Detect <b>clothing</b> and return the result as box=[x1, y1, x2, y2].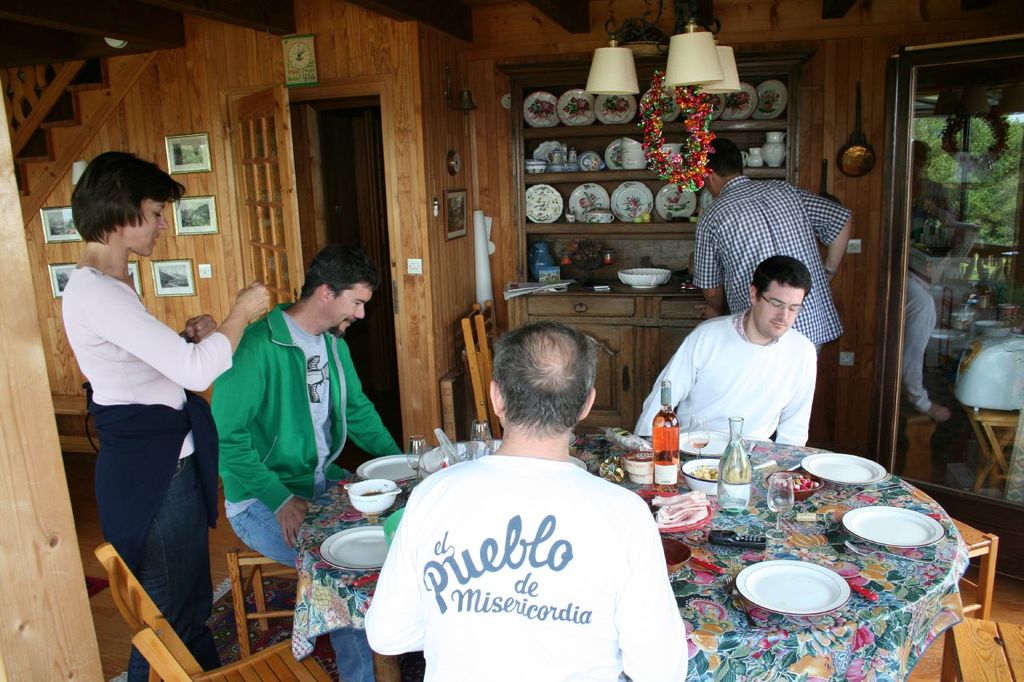
box=[705, 169, 854, 327].
